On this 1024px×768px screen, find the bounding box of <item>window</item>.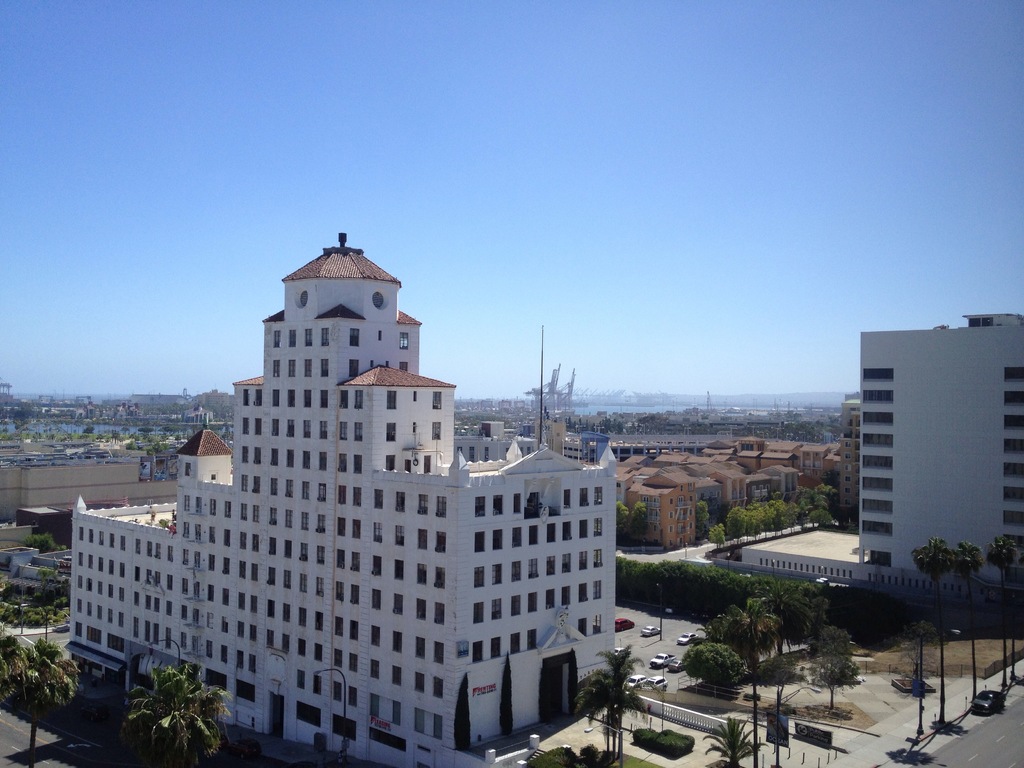
Bounding box: locate(593, 486, 604, 505).
